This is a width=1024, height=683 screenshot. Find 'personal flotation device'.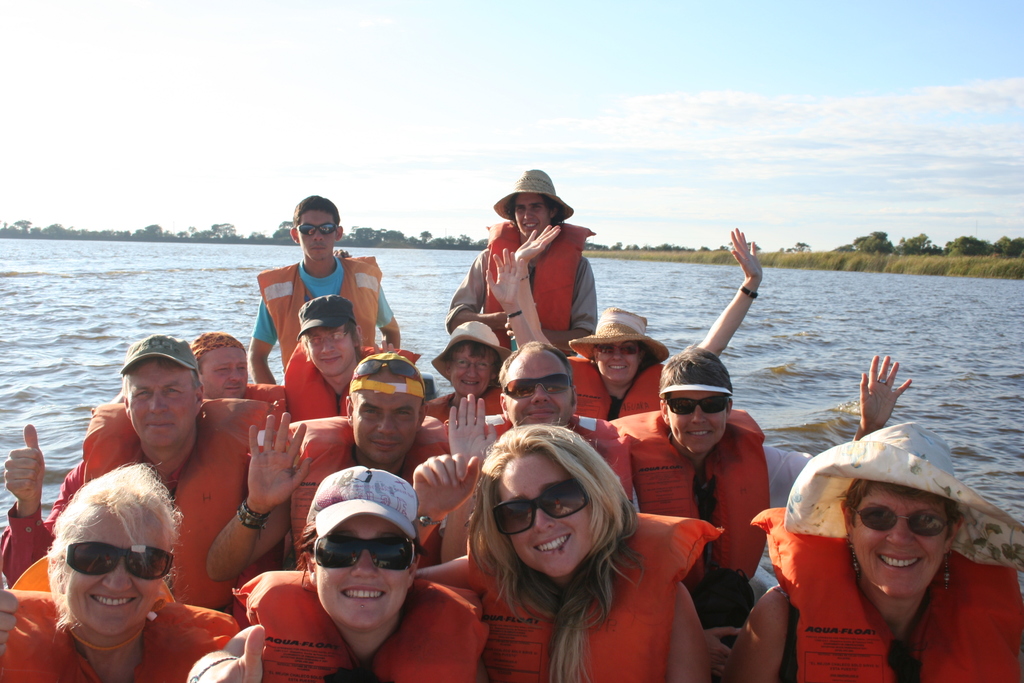
Bounding box: {"x1": 10, "y1": 578, "x2": 238, "y2": 682}.
